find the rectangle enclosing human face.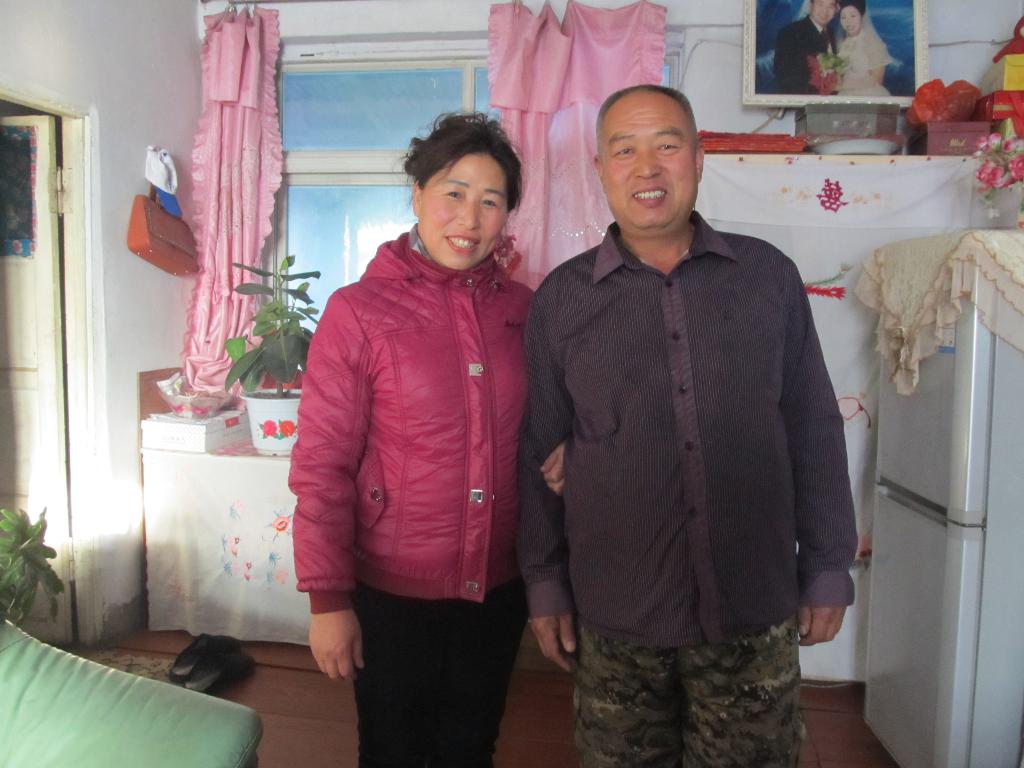
box=[416, 148, 510, 278].
